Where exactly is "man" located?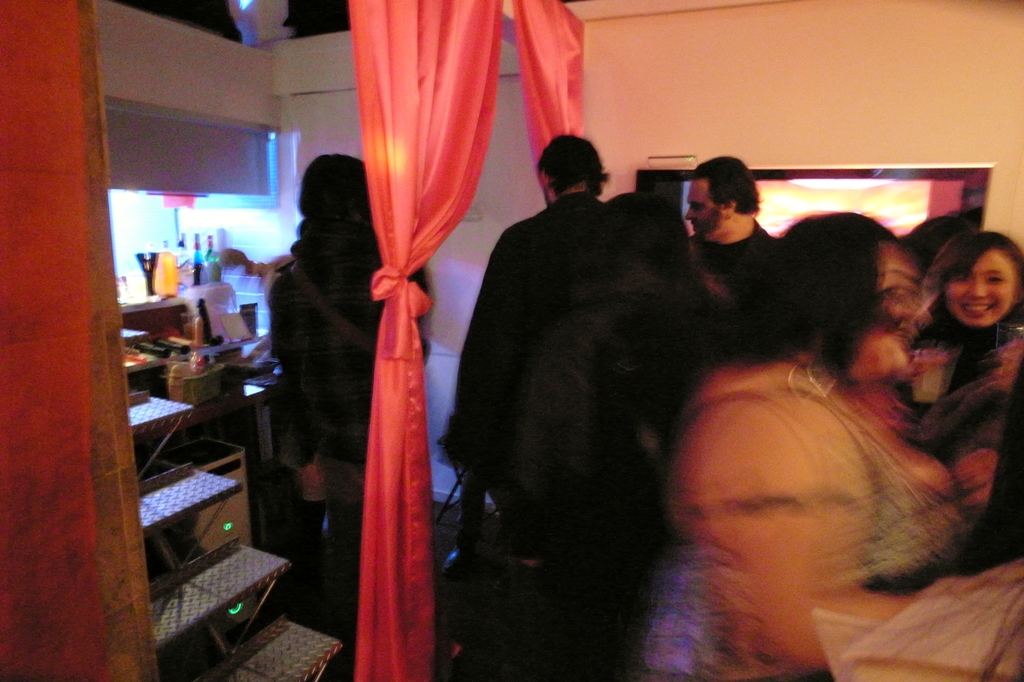
Its bounding box is {"x1": 678, "y1": 156, "x2": 784, "y2": 307}.
